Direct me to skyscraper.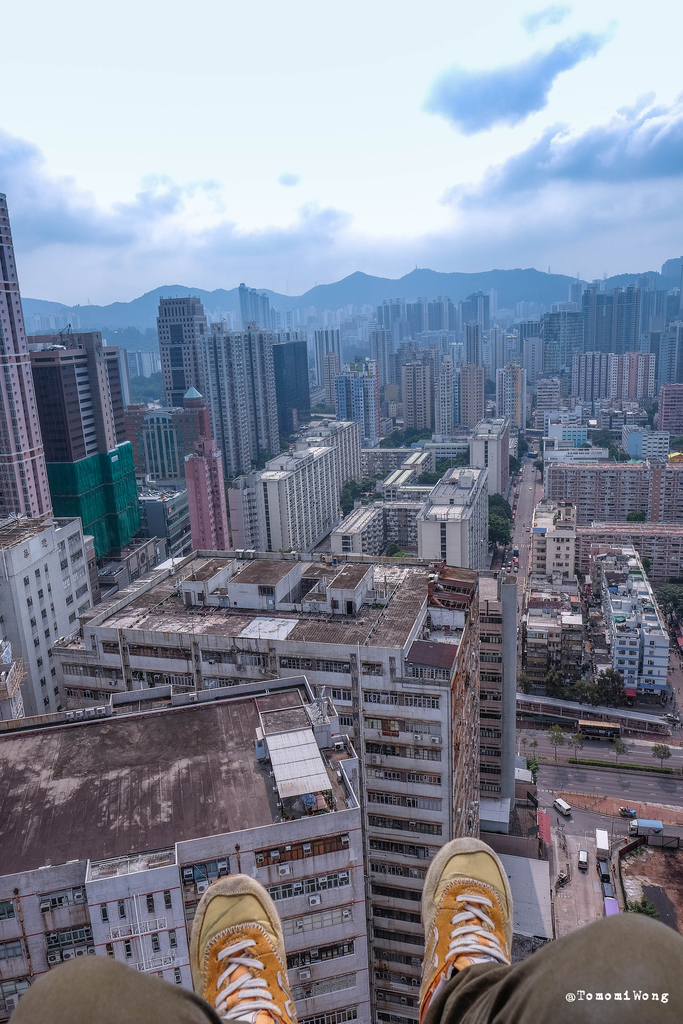
Direction: (left=138, top=268, right=216, bottom=395).
